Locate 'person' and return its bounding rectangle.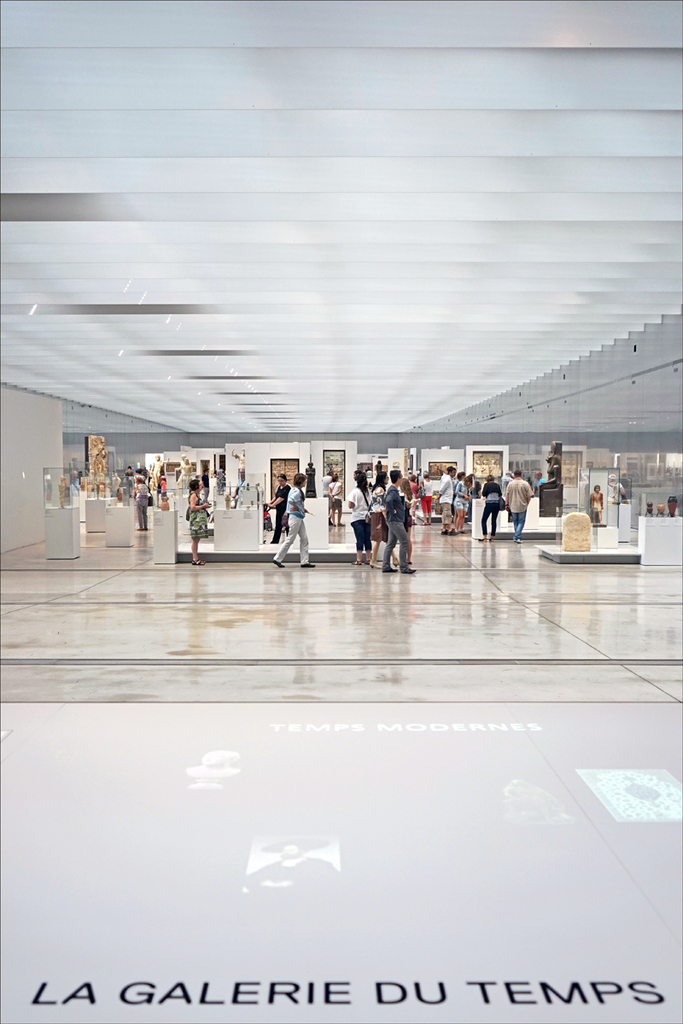
left=157, top=477, right=166, bottom=498.
